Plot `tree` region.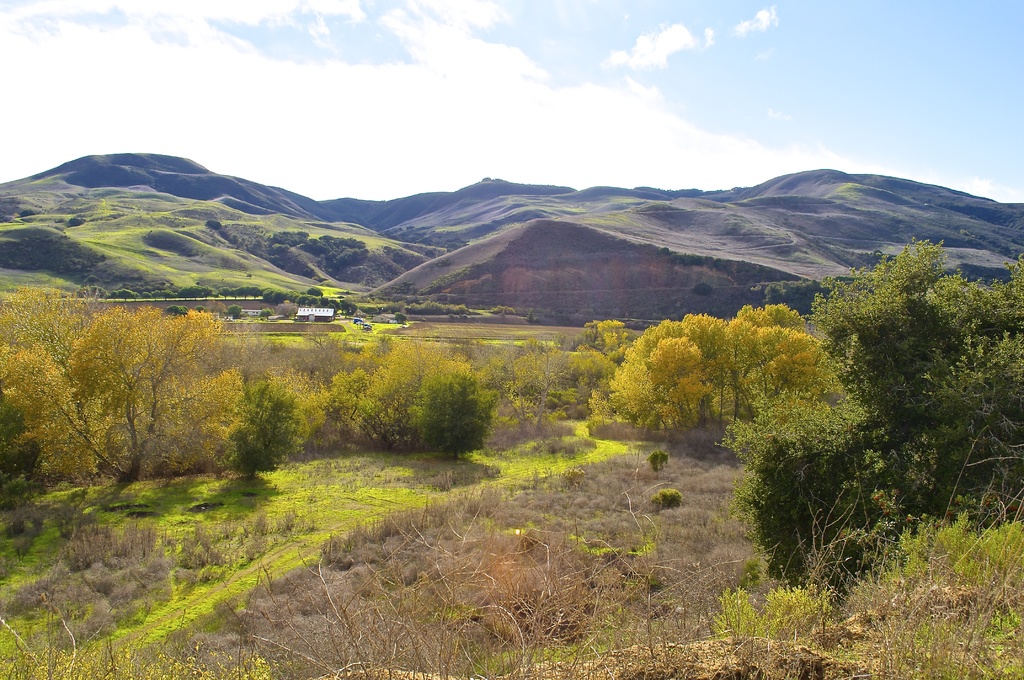
Plotted at x1=0, y1=304, x2=243, y2=487.
